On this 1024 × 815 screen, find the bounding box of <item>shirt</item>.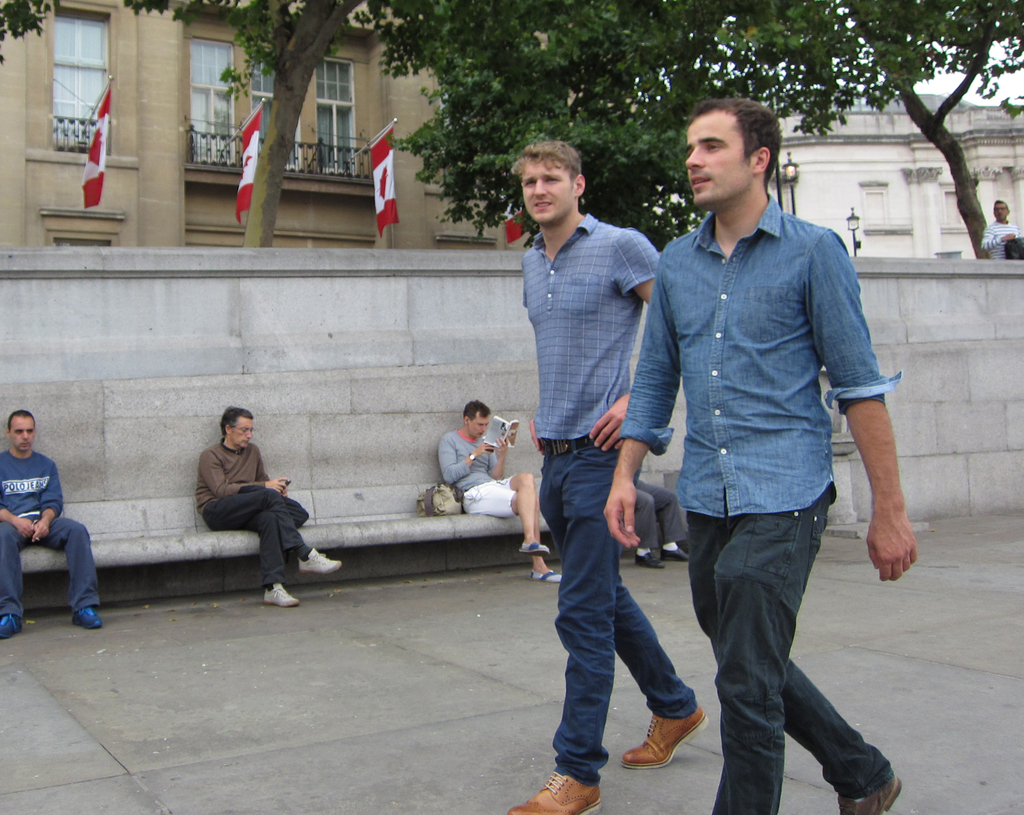
Bounding box: select_region(518, 213, 661, 440).
